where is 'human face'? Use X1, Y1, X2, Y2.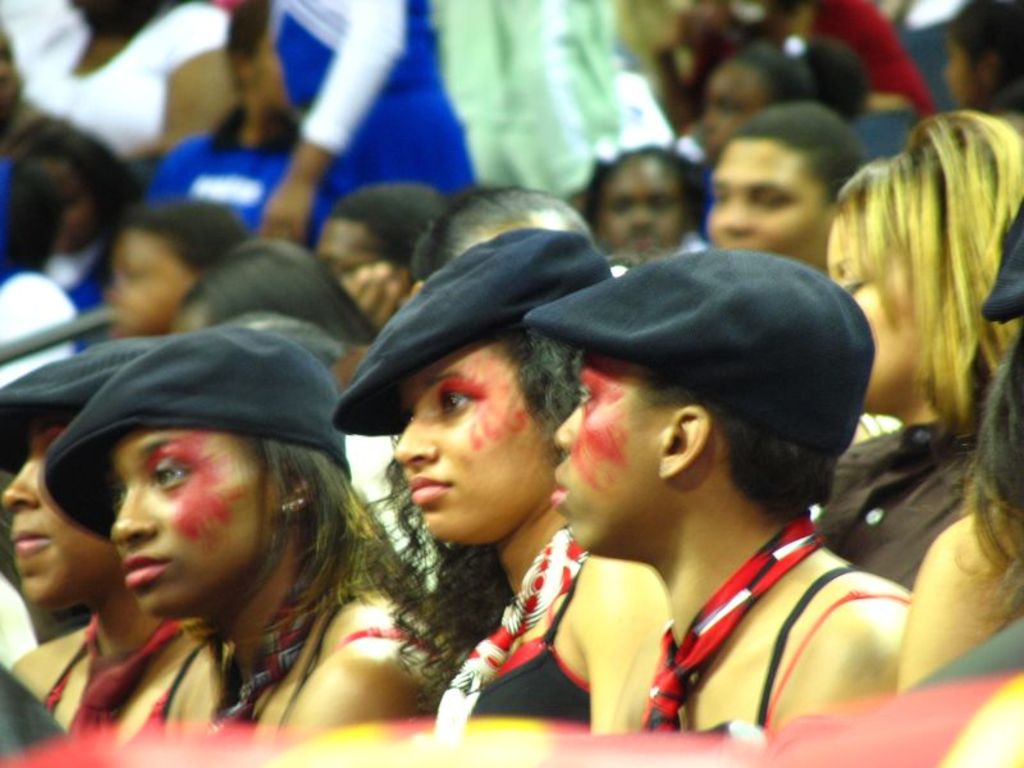
390, 360, 539, 543.
